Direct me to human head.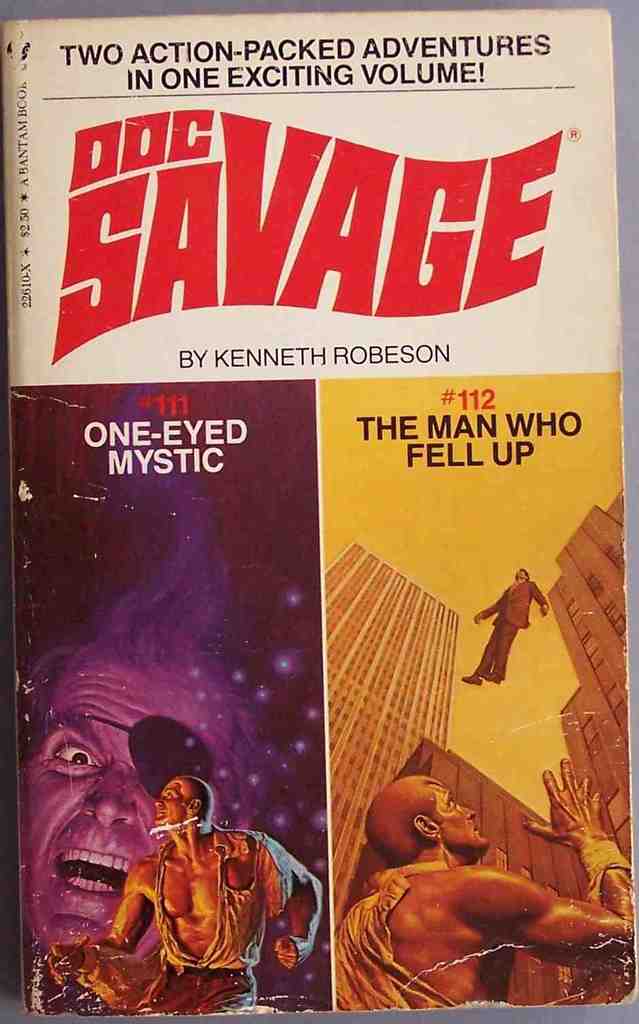
Direction: {"left": 366, "top": 778, "right": 490, "bottom": 869}.
